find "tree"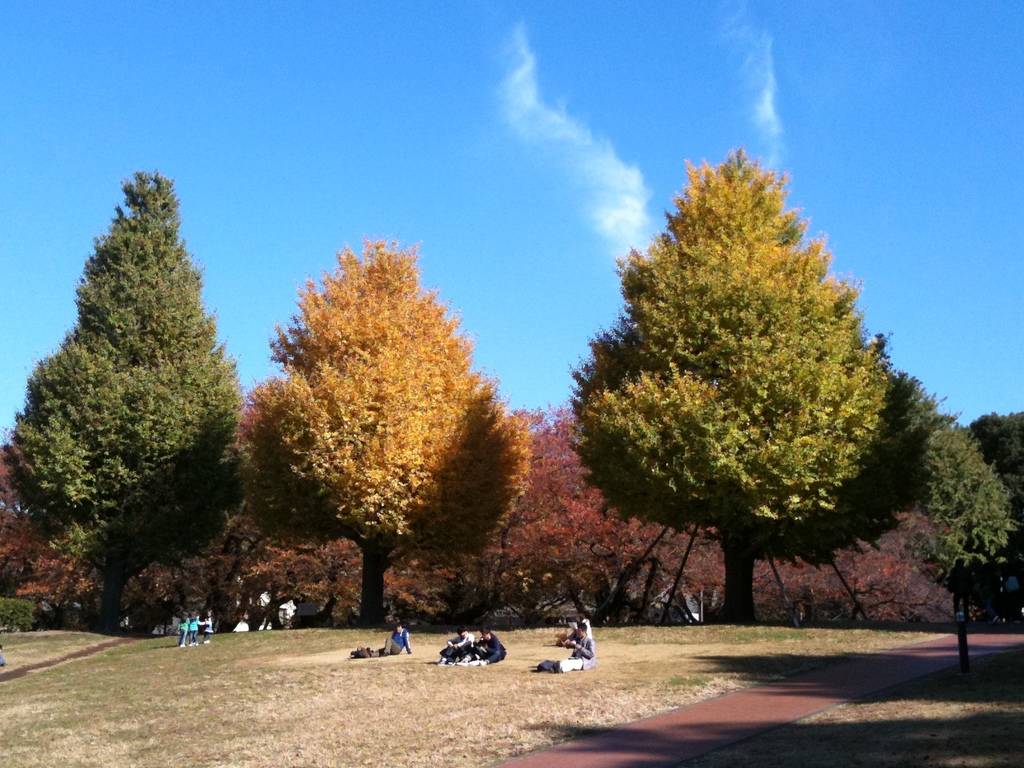
Rect(0, 162, 250, 638)
